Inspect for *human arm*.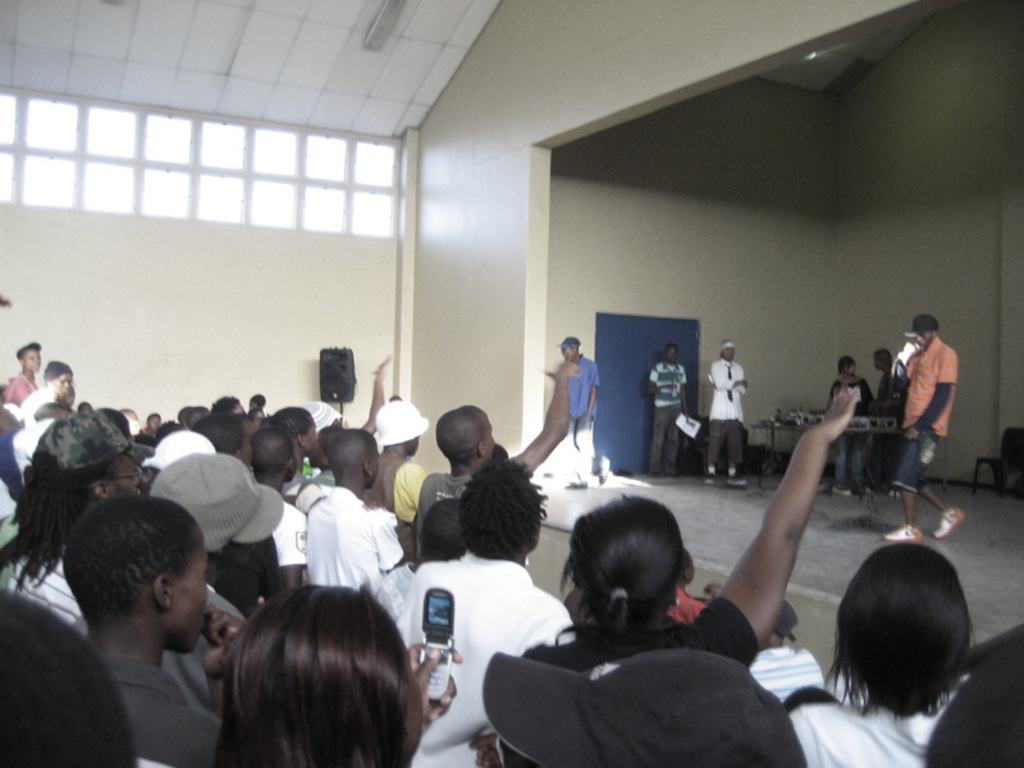
Inspection: <box>707,360,735,393</box>.
